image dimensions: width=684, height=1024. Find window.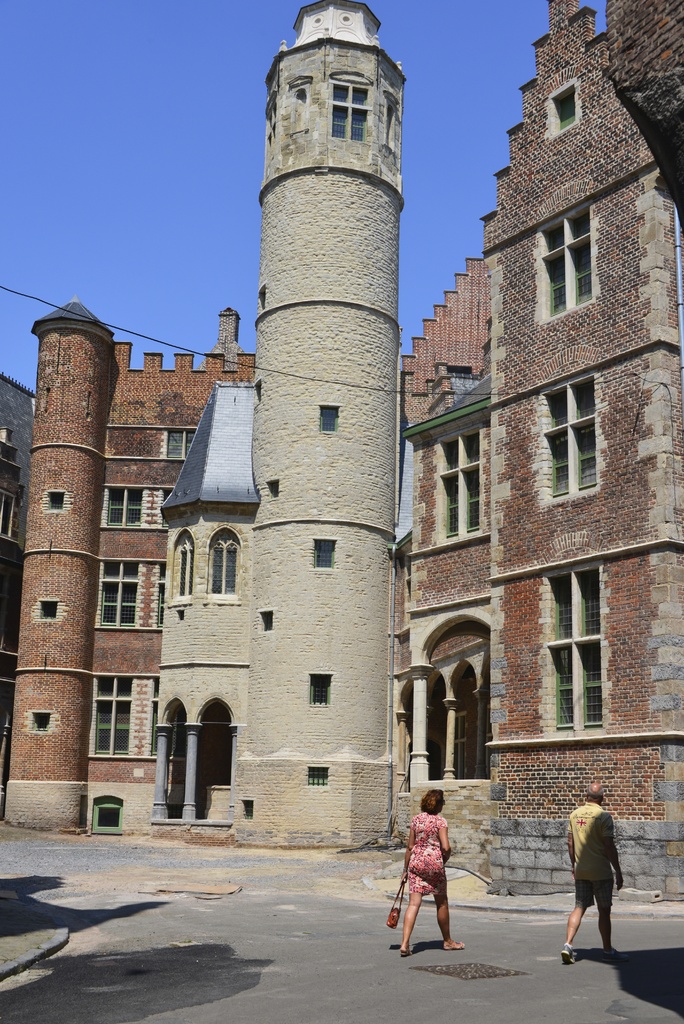
{"left": 93, "top": 557, "right": 134, "bottom": 630}.
